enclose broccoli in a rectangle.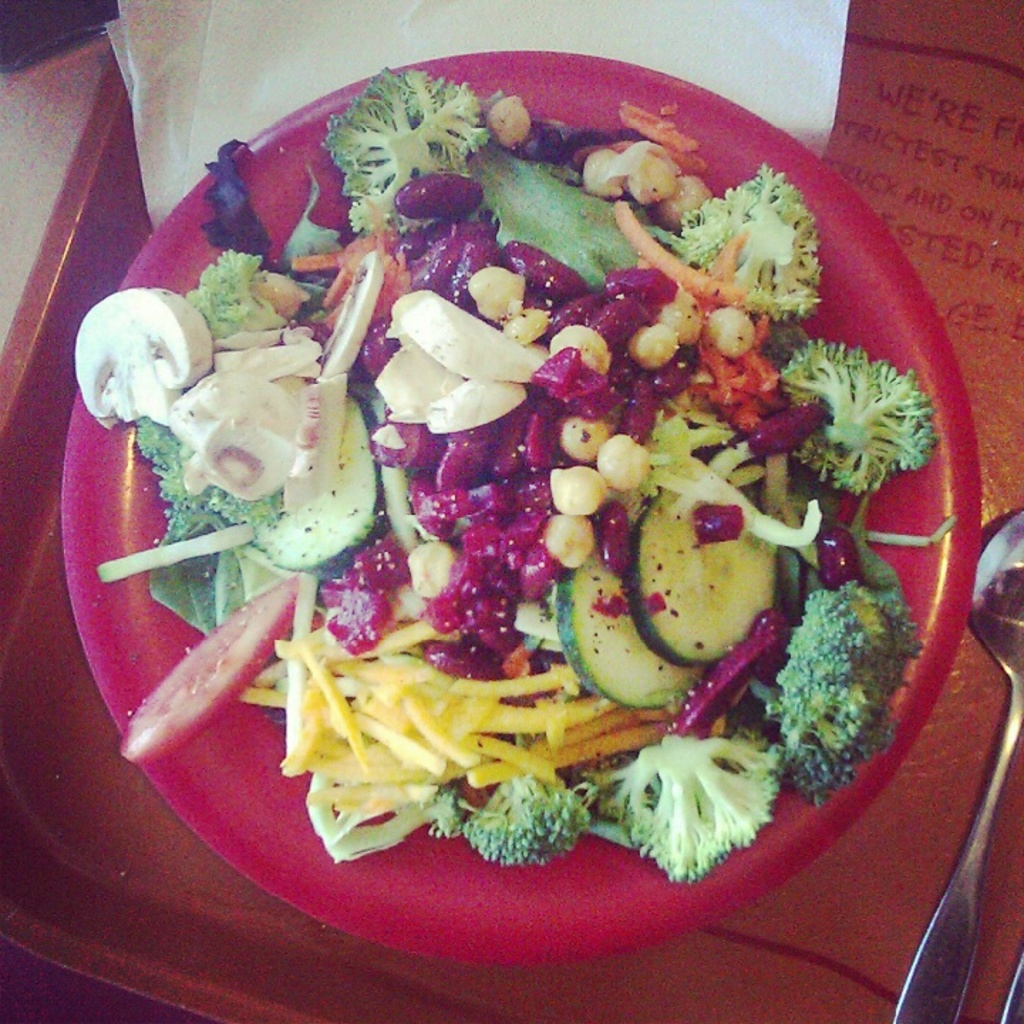
323,68,486,236.
